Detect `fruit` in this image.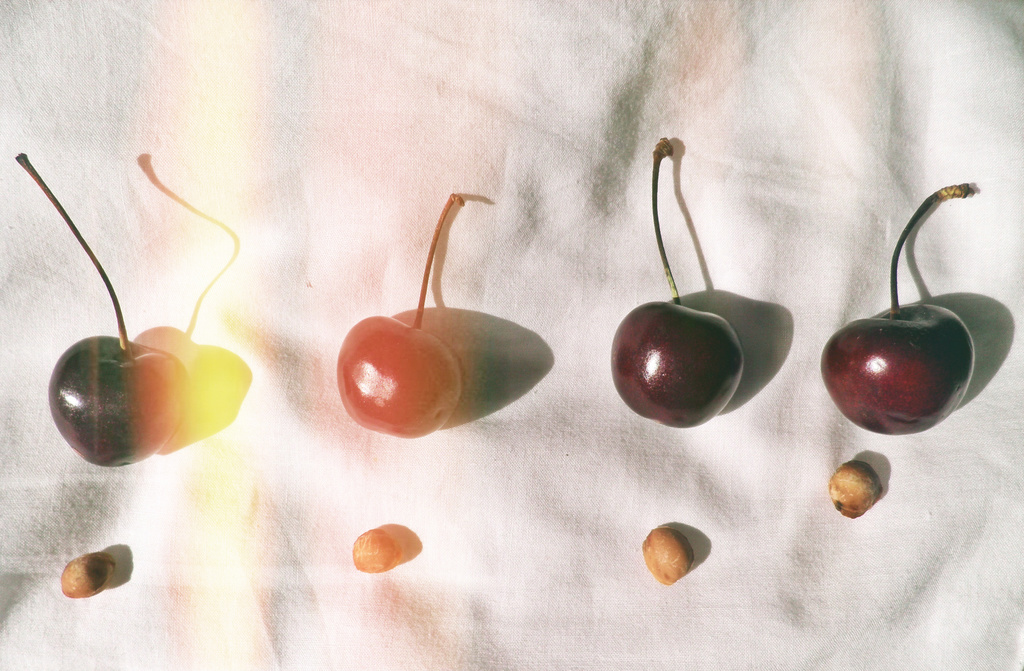
Detection: locate(614, 290, 773, 432).
